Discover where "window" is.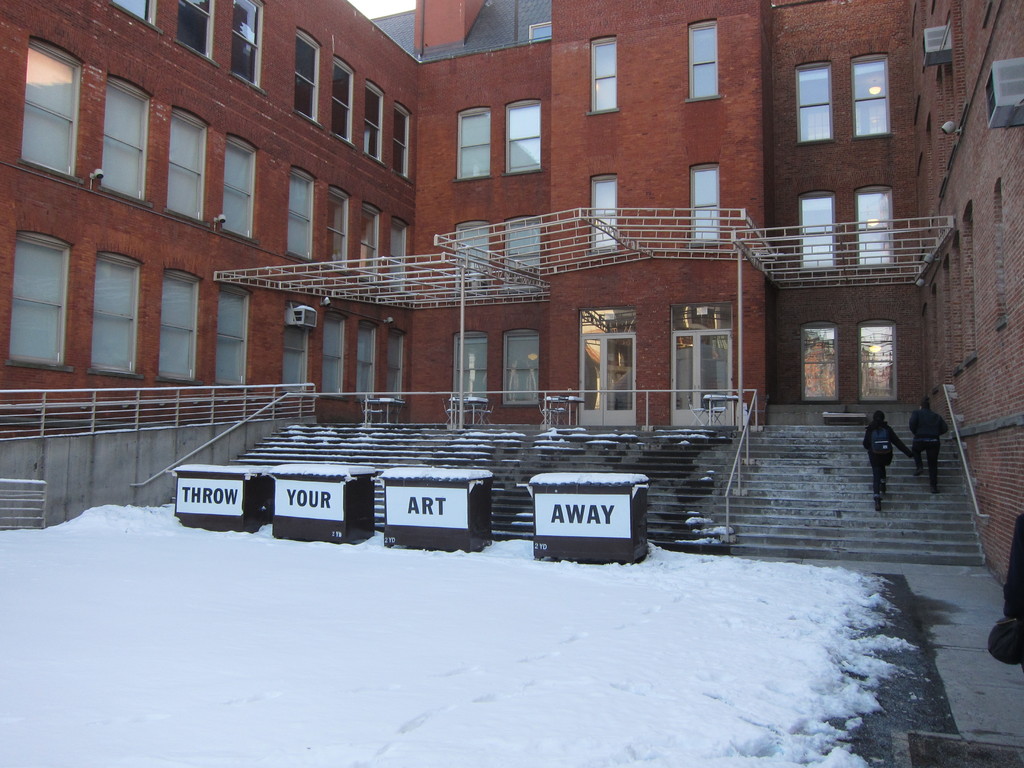
Discovered at {"left": 682, "top": 18, "right": 723, "bottom": 99}.
